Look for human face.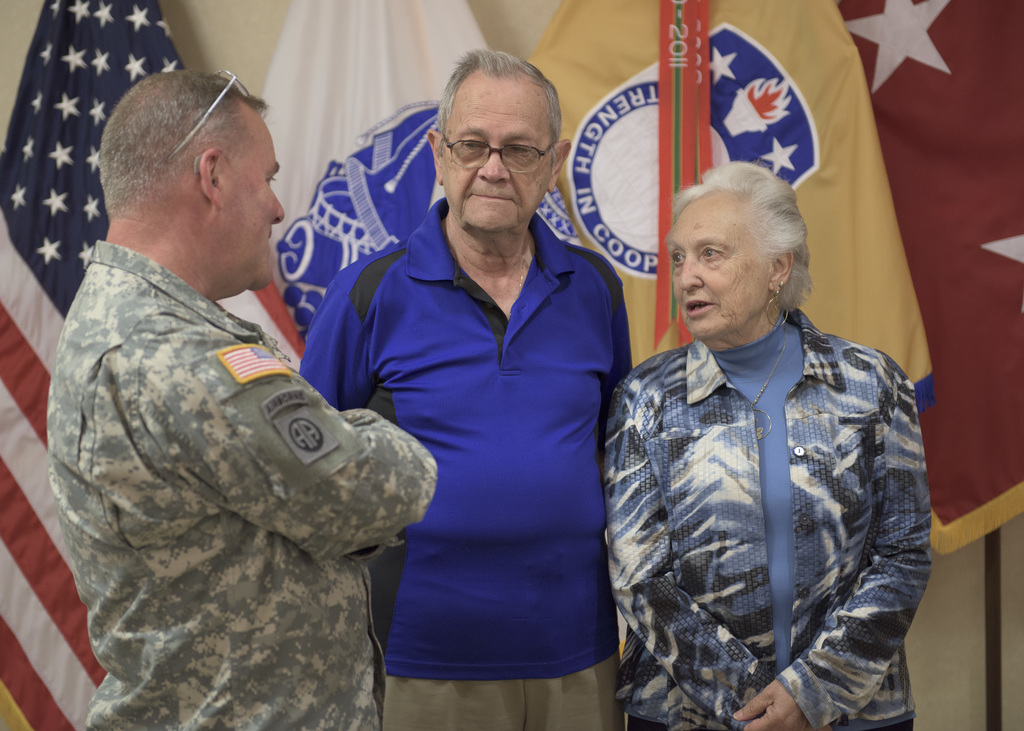
Found: 440/71/551/245.
